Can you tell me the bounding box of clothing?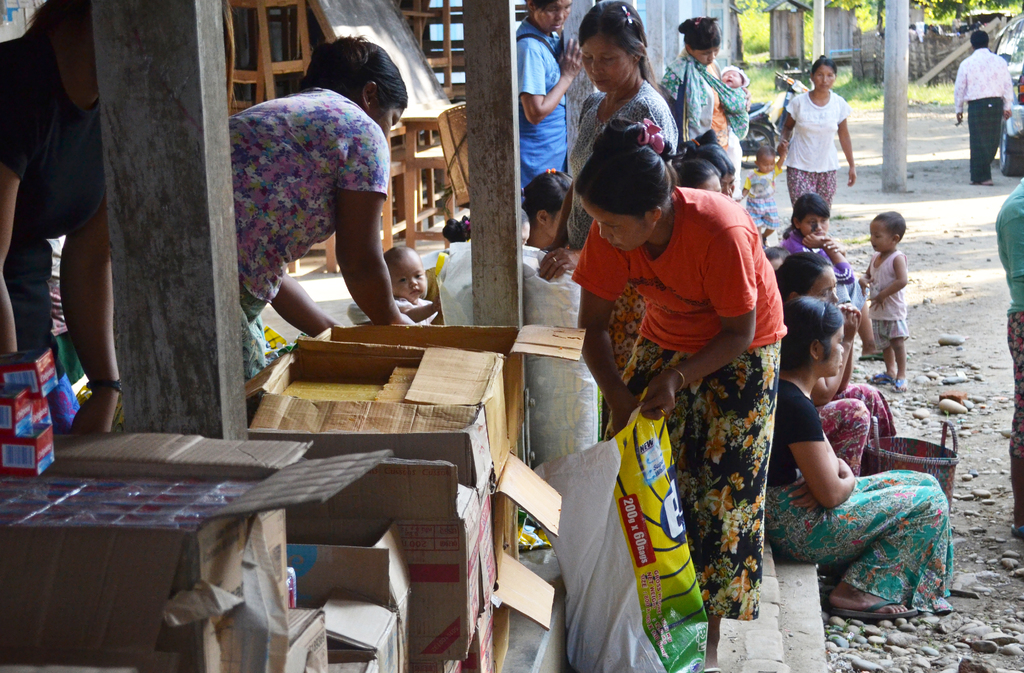
x1=955 y1=45 x2=1015 y2=182.
